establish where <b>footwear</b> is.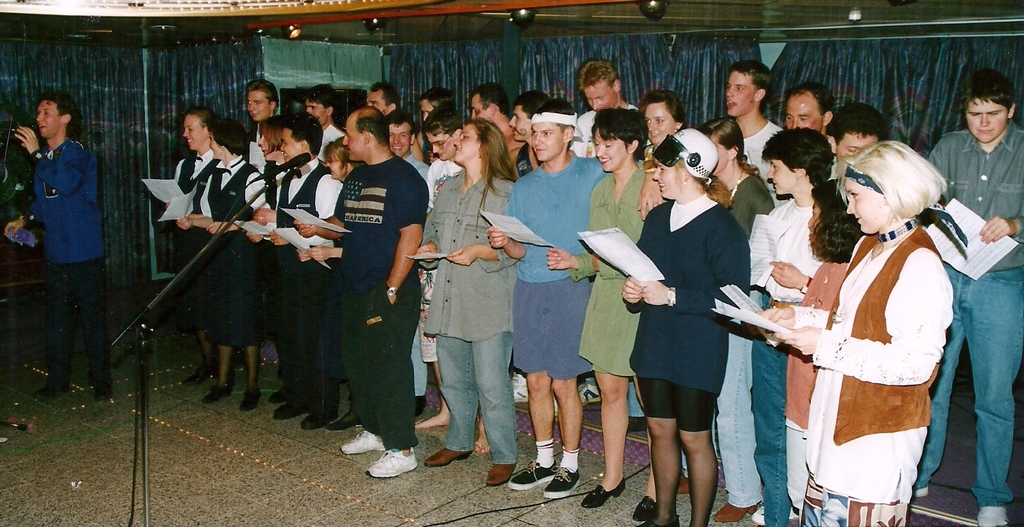
Established at x1=984, y1=503, x2=1006, y2=524.
